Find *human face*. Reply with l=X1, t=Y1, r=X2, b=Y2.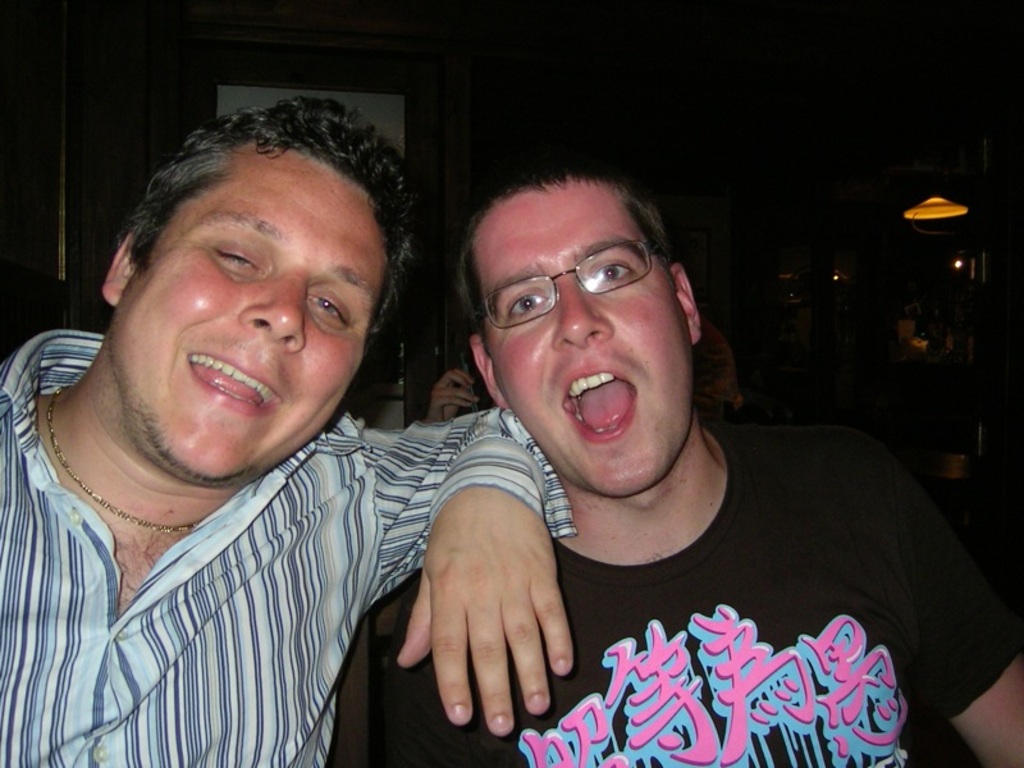
l=470, t=188, r=694, b=493.
